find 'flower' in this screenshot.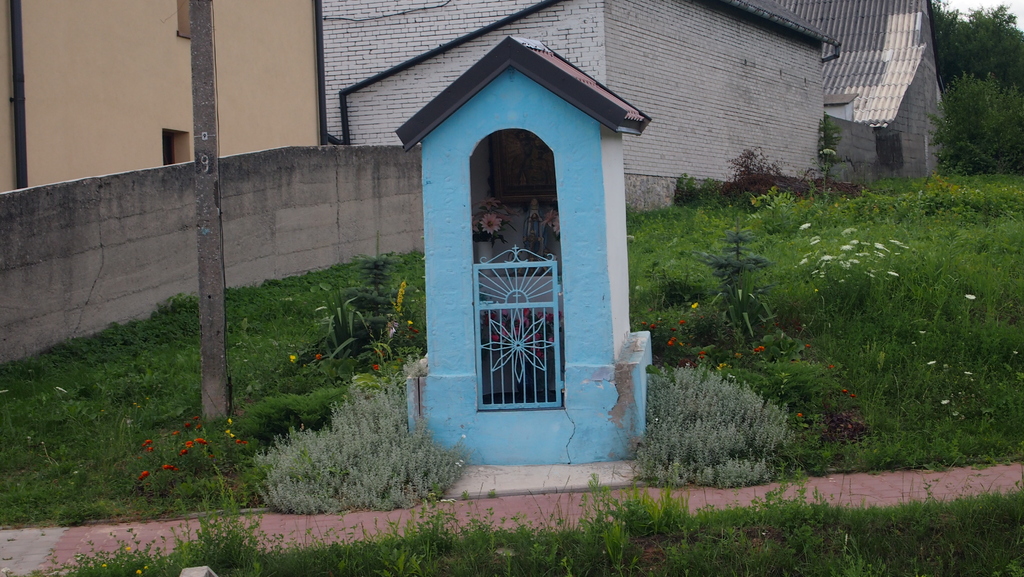
The bounding box for 'flower' is 826/364/835/371.
